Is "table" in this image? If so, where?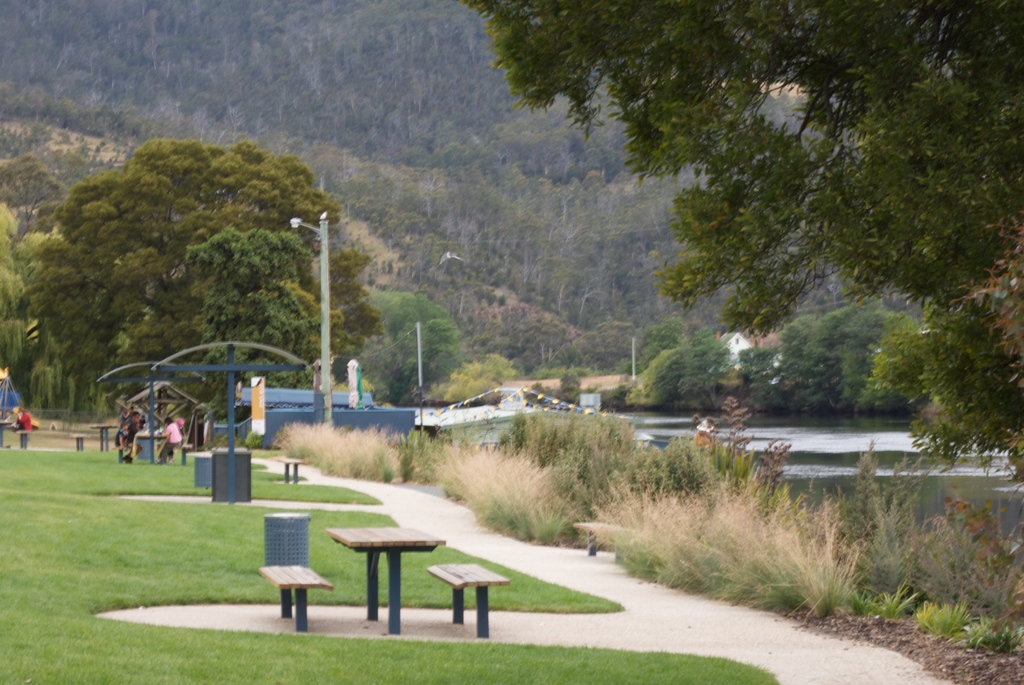
Yes, at 323 524 439 638.
